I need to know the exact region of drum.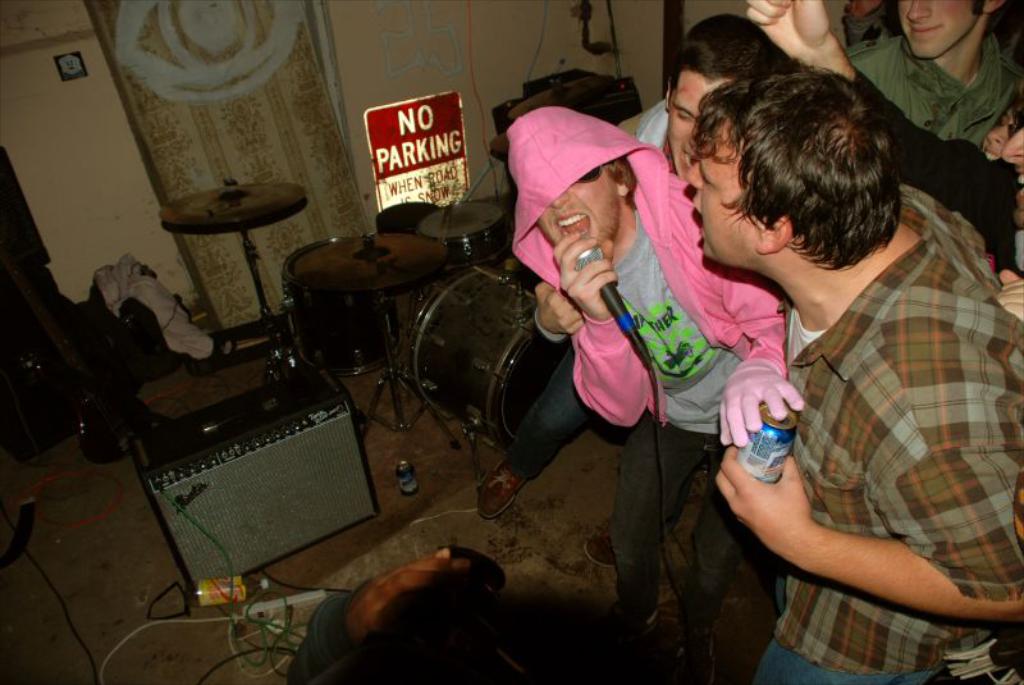
Region: left=420, top=200, right=511, bottom=266.
